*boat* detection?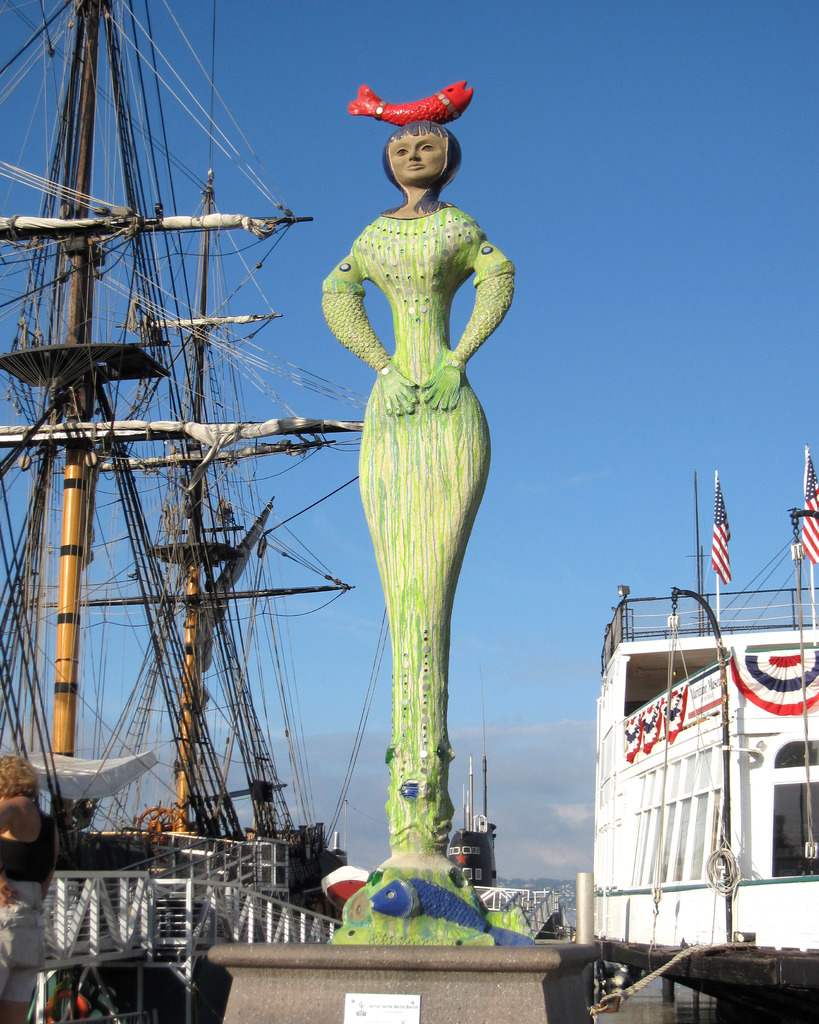
(left=0, top=0, right=374, bottom=1023)
